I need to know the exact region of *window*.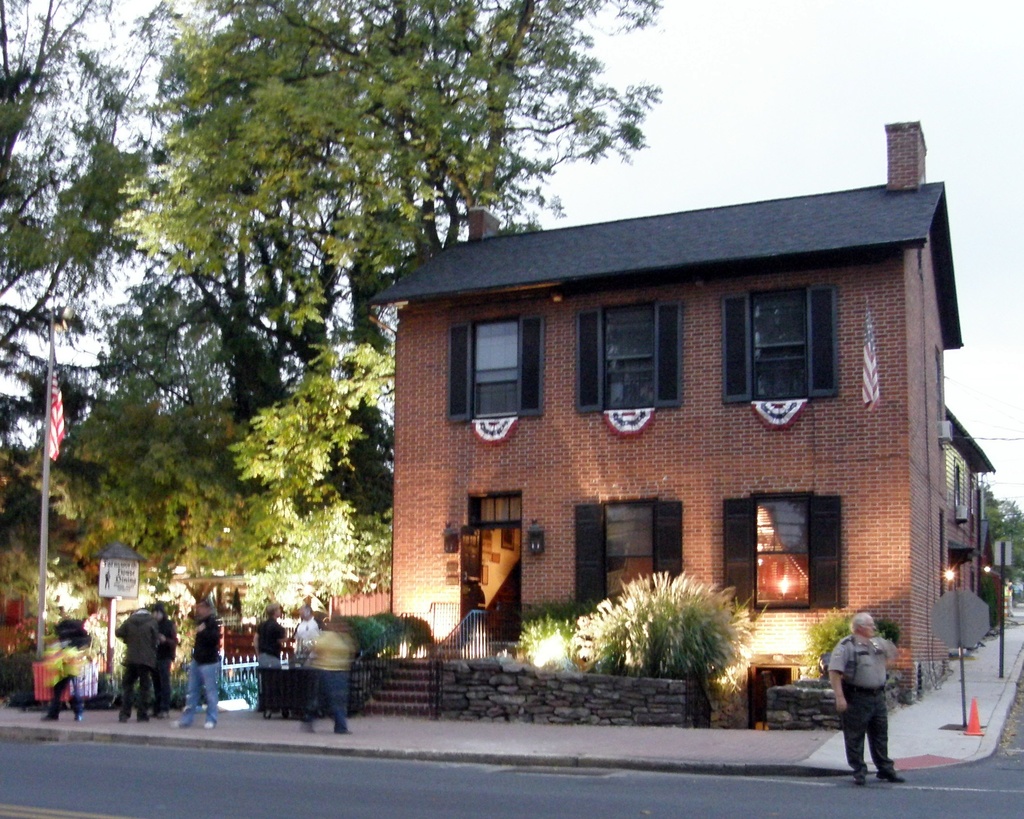
Region: (x1=573, y1=300, x2=684, y2=412).
